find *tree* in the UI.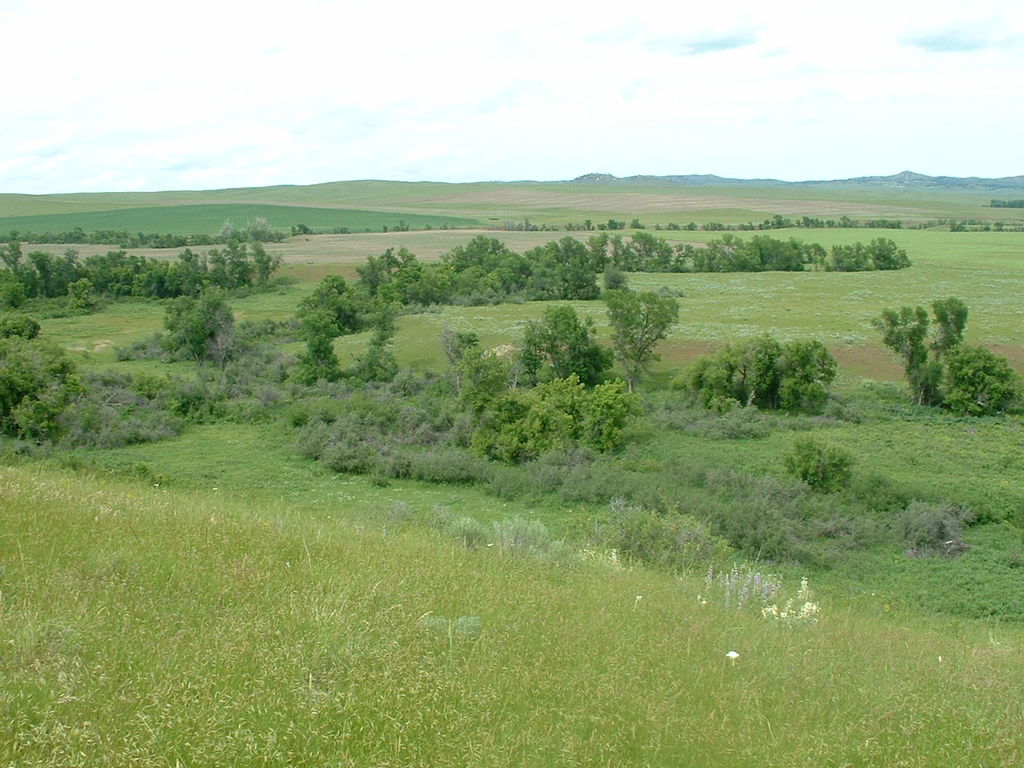
UI element at bbox(513, 231, 598, 298).
